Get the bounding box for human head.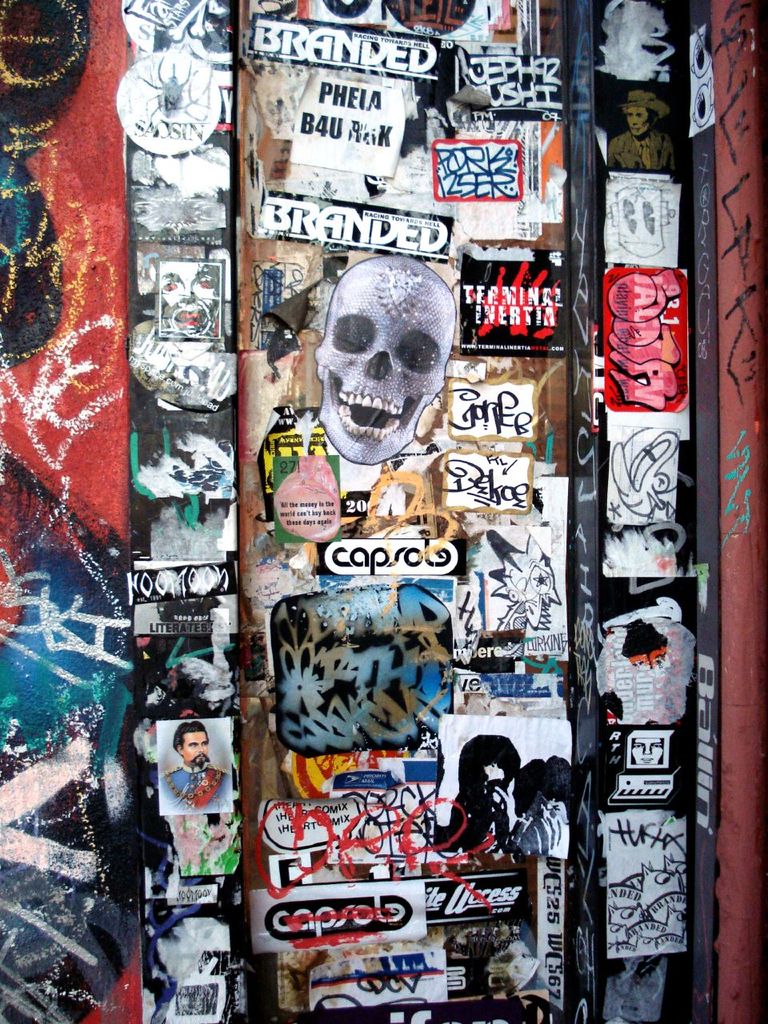
select_region(171, 717, 212, 768).
